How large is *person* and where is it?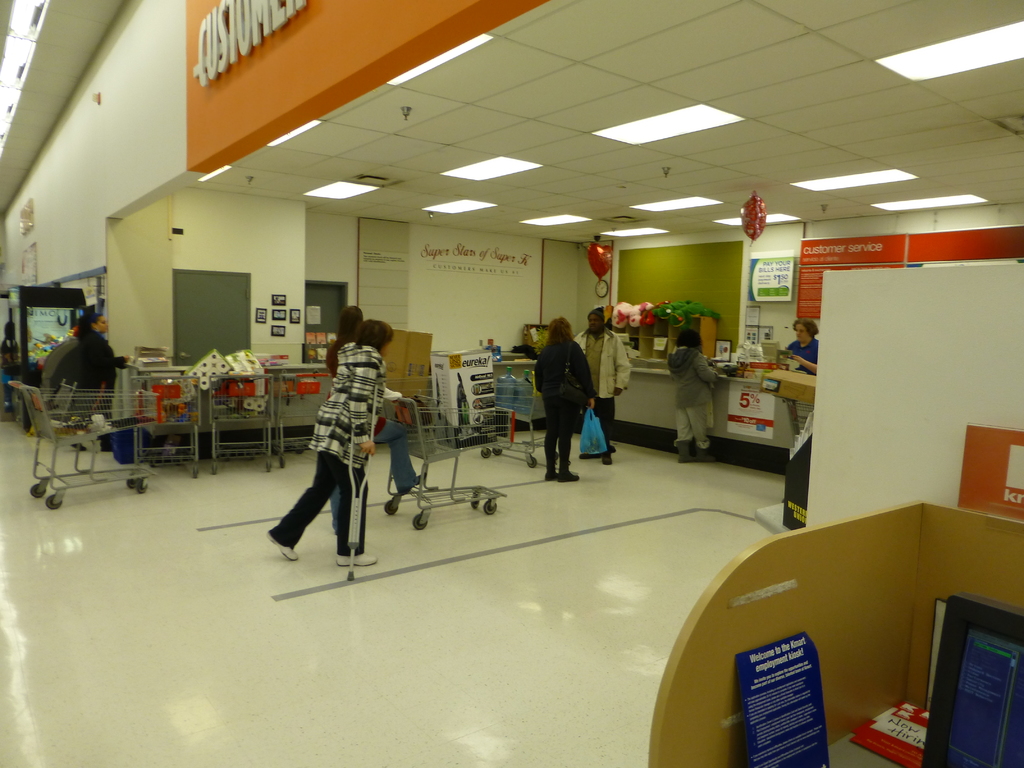
Bounding box: [536, 312, 596, 485].
